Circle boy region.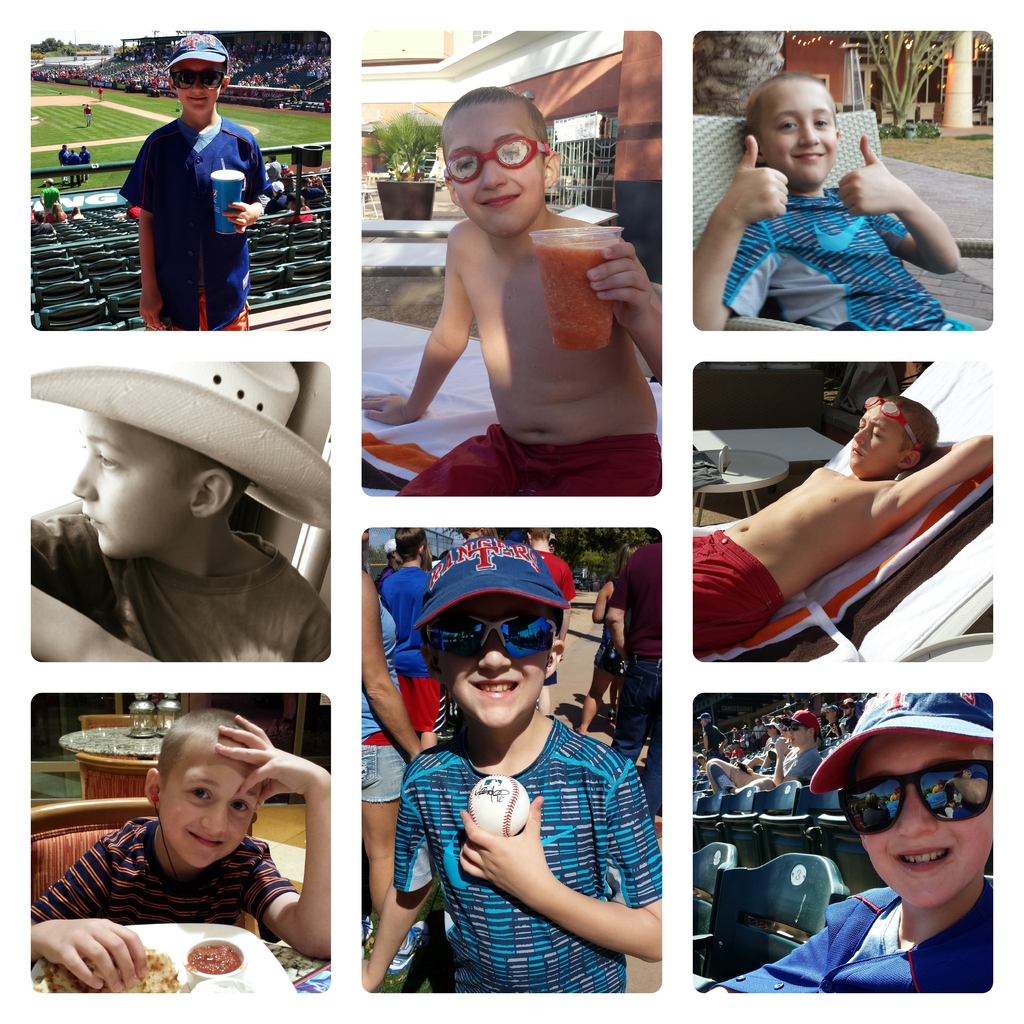
Region: 693,392,993,653.
